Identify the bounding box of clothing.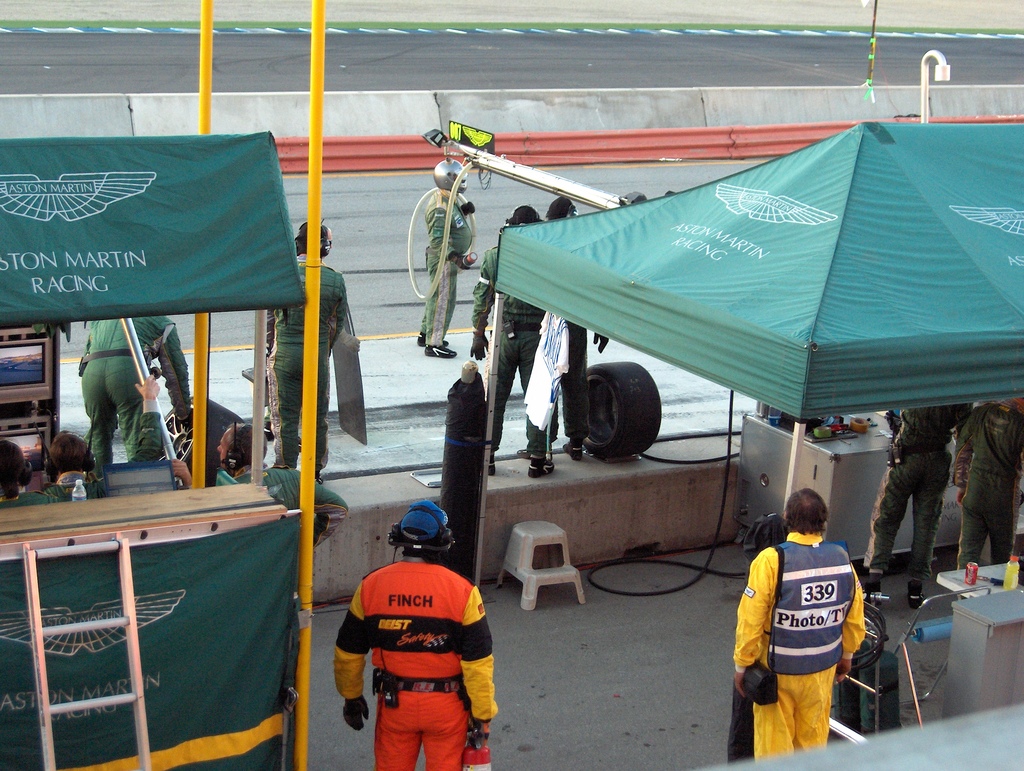
x1=80 y1=313 x2=195 y2=462.
